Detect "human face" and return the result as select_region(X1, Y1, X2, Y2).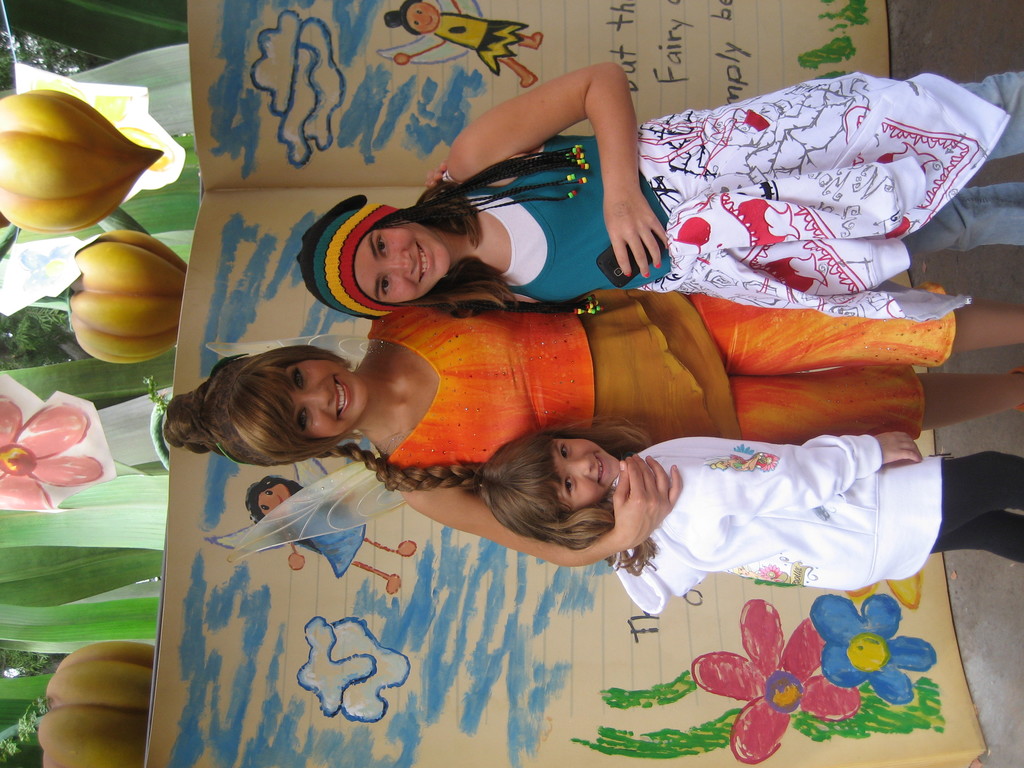
select_region(288, 358, 371, 442).
